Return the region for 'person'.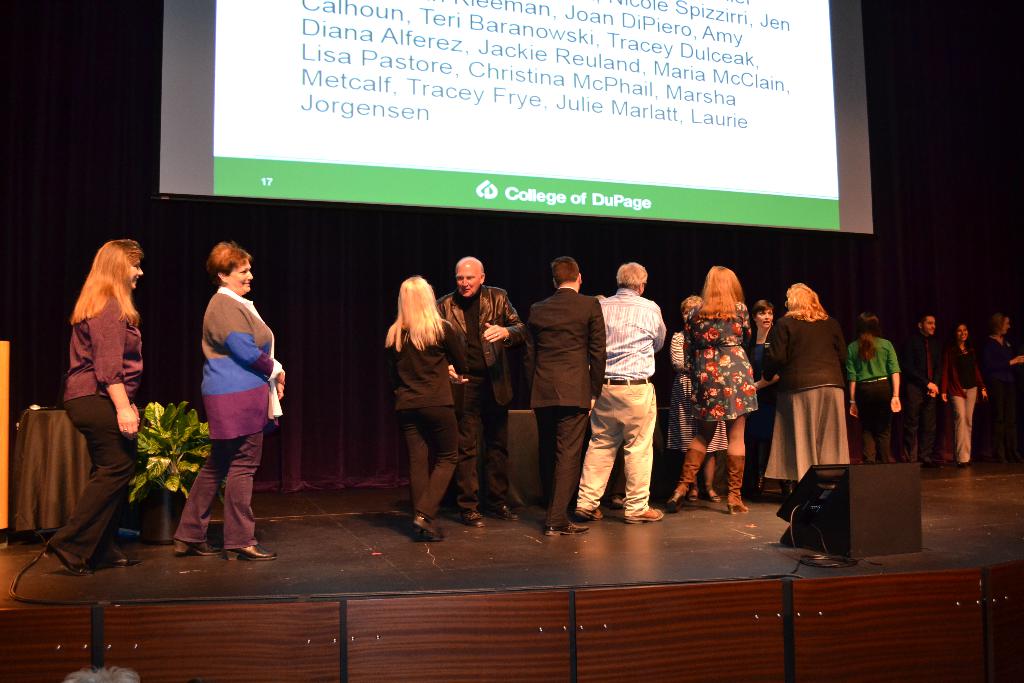
173/240/282/559.
